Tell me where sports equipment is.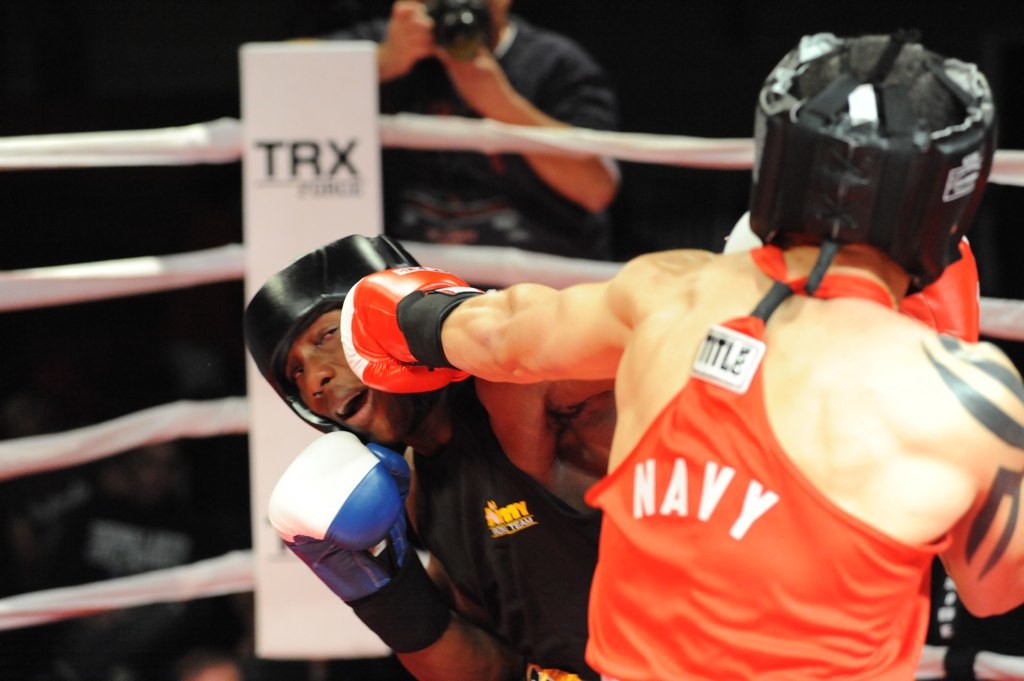
sports equipment is at select_region(347, 262, 479, 391).
